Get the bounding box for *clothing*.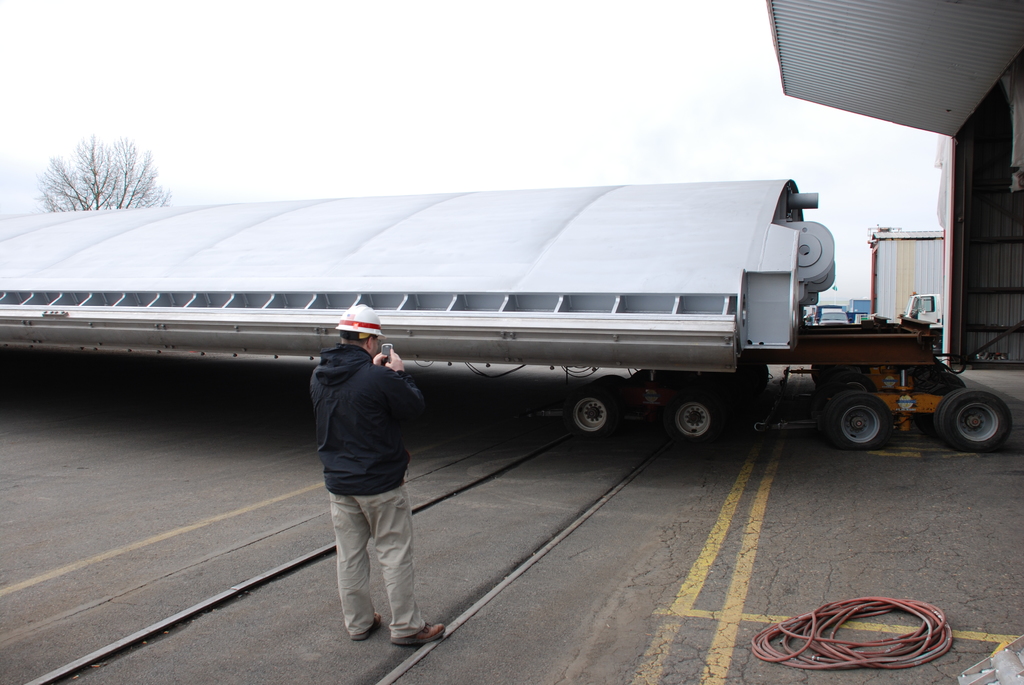
detection(303, 327, 429, 627).
